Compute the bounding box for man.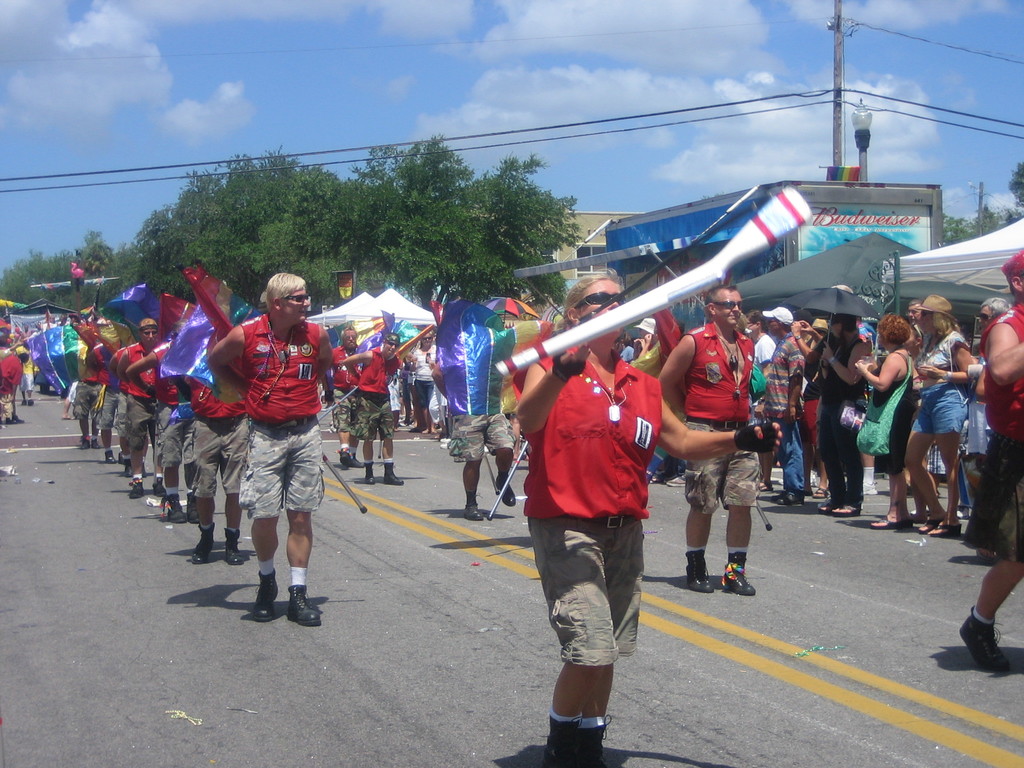
x1=646, y1=284, x2=768, y2=599.
